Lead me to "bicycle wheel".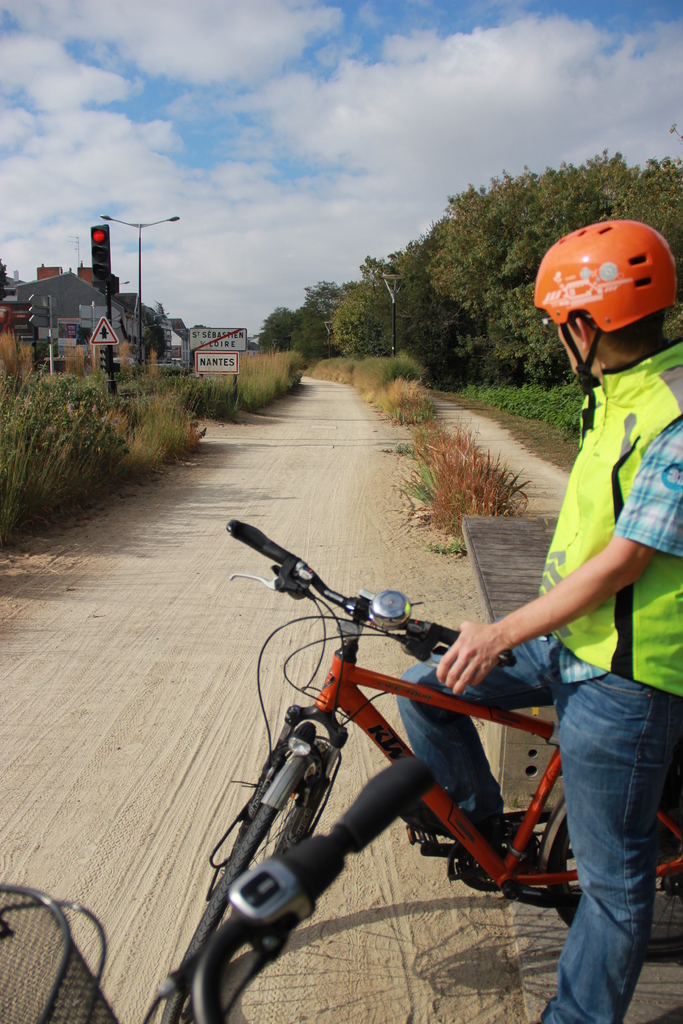
Lead to [left=183, top=736, right=341, bottom=1002].
